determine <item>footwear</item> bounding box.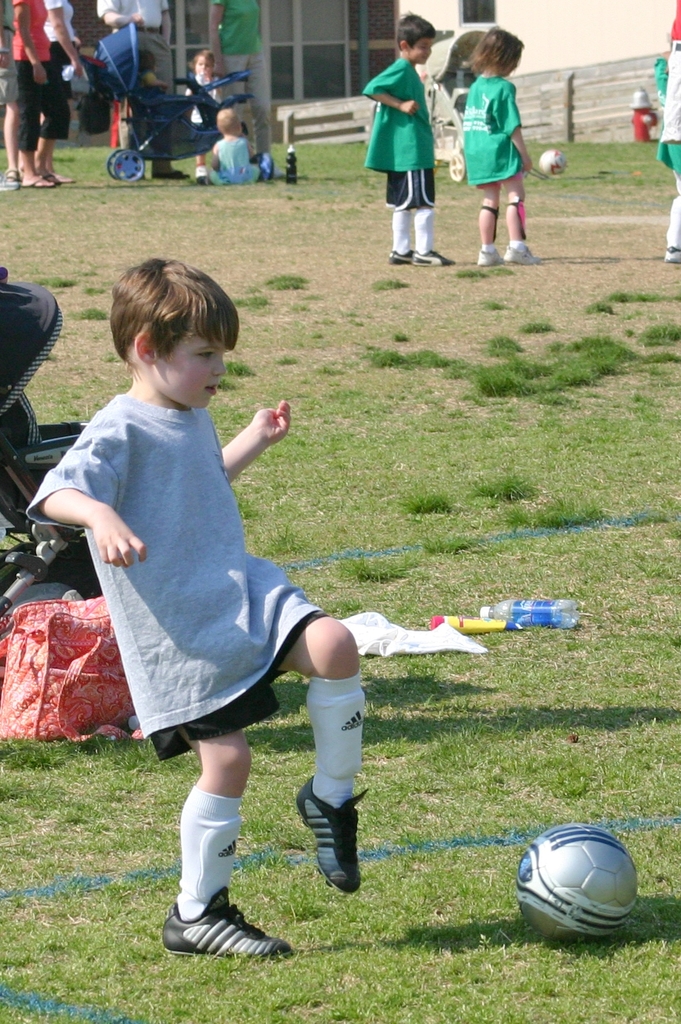
Determined: 195:176:210:187.
